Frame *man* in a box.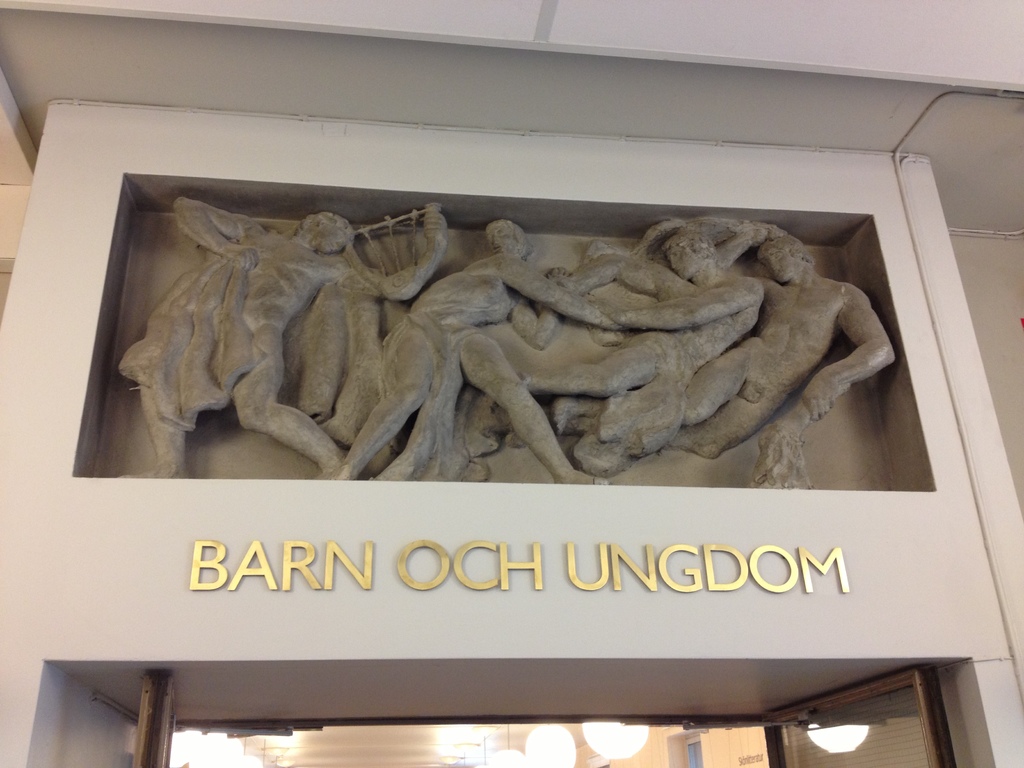
pyautogui.locateOnScreen(552, 228, 897, 457).
